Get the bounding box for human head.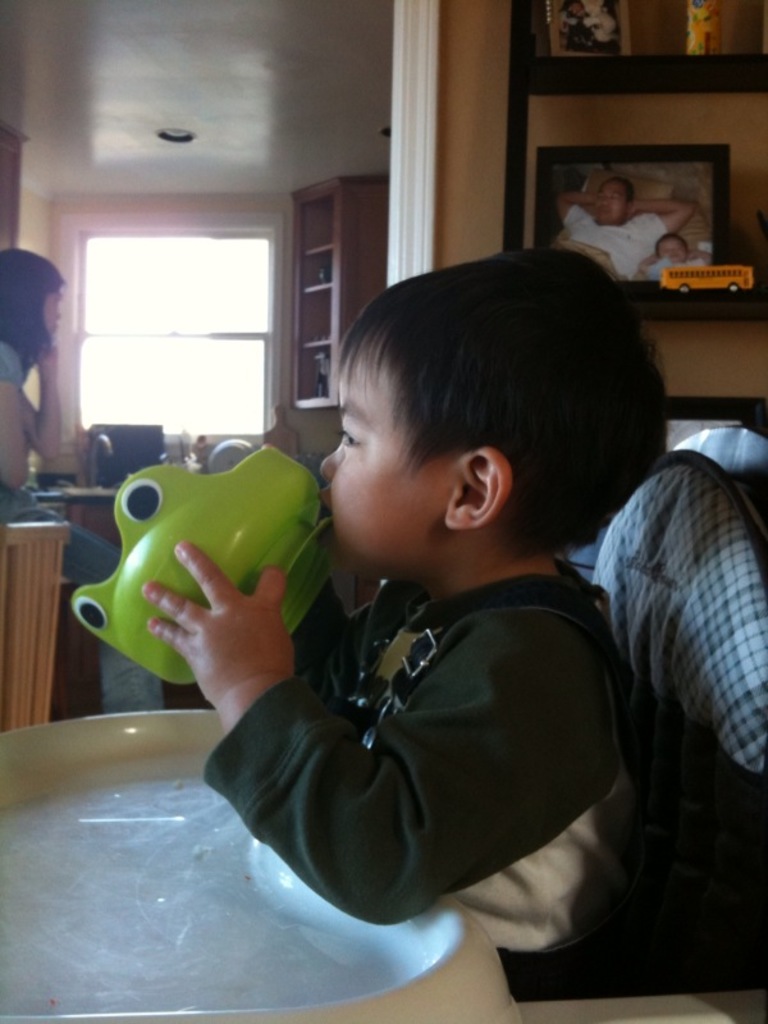
region(310, 243, 677, 594).
